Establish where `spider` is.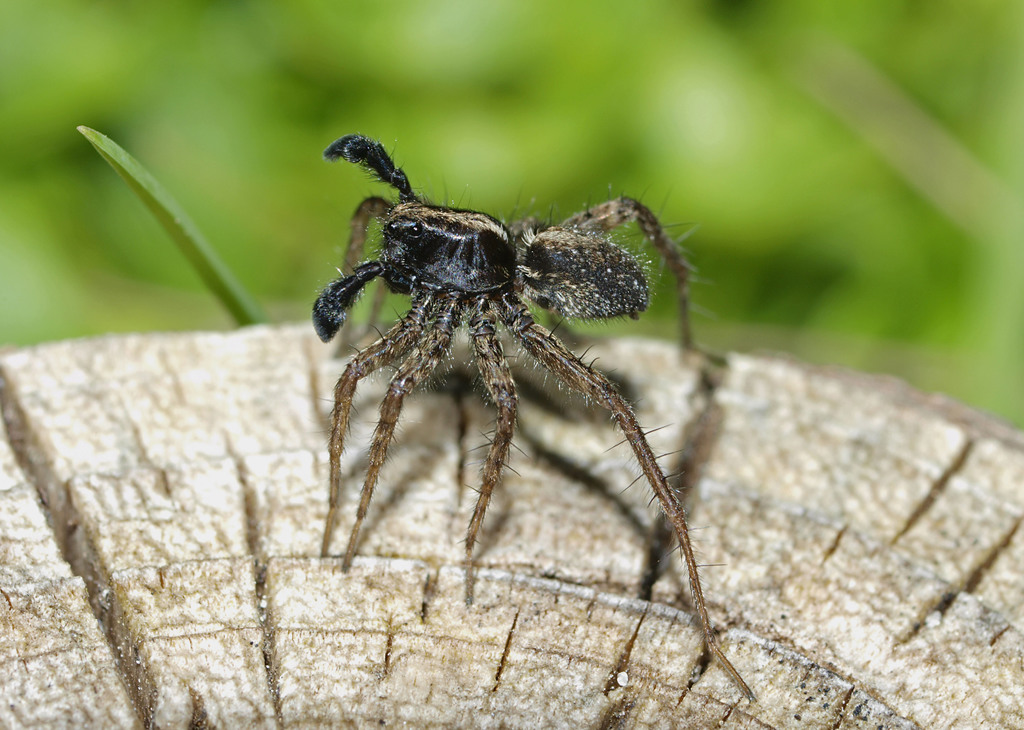
Established at crop(308, 133, 755, 701).
